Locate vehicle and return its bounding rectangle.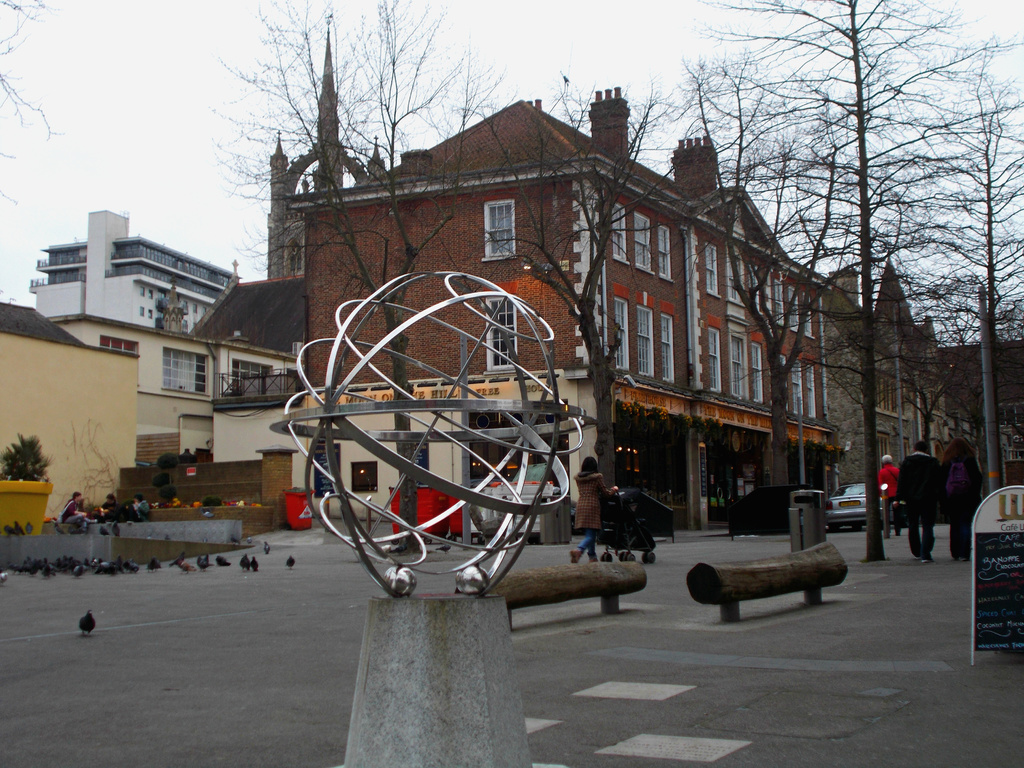
580, 482, 673, 563.
